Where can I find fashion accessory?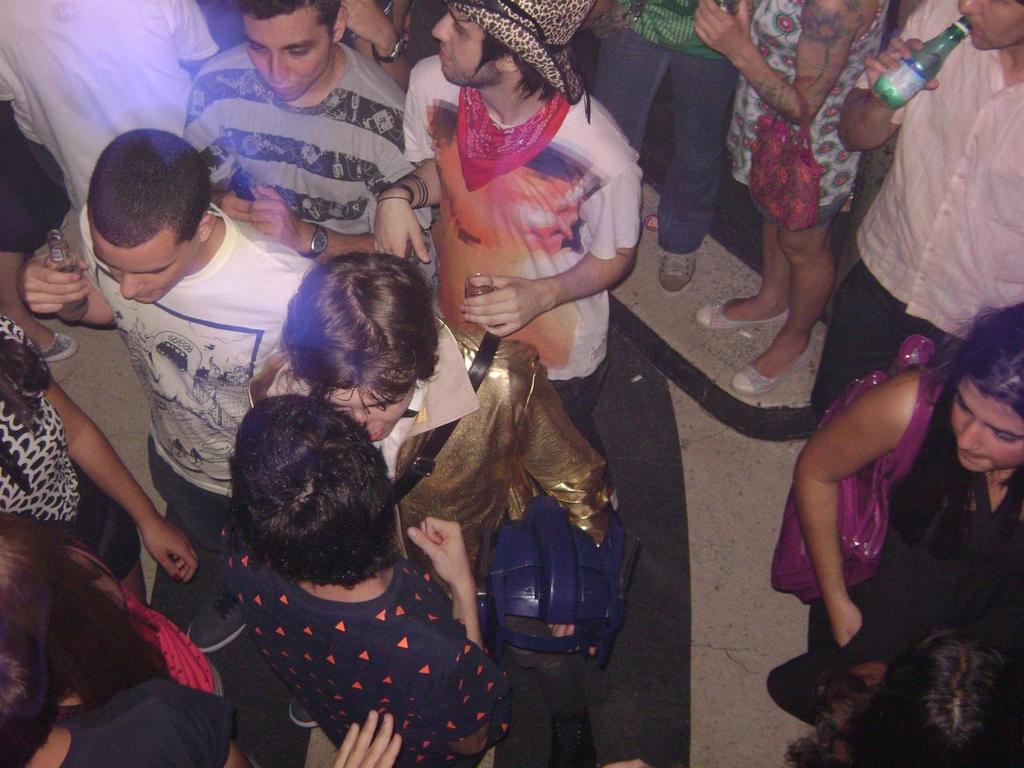
You can find it at [297, 222, 332, 258].
